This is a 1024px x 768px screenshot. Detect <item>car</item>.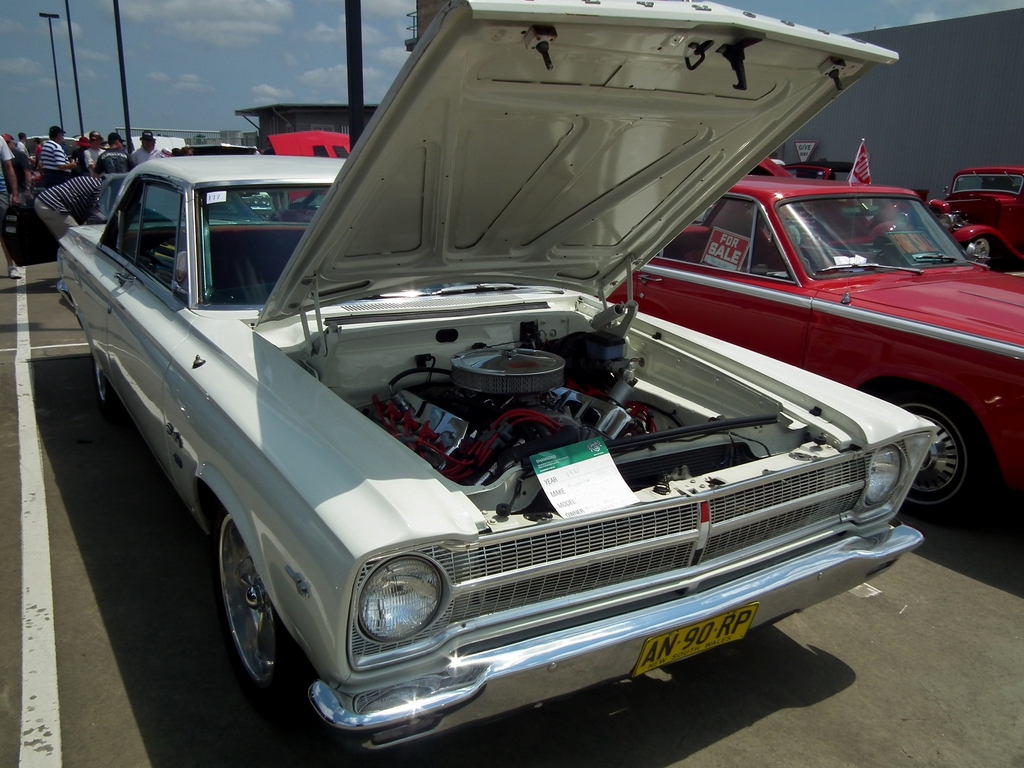
612/164/1023/515.
